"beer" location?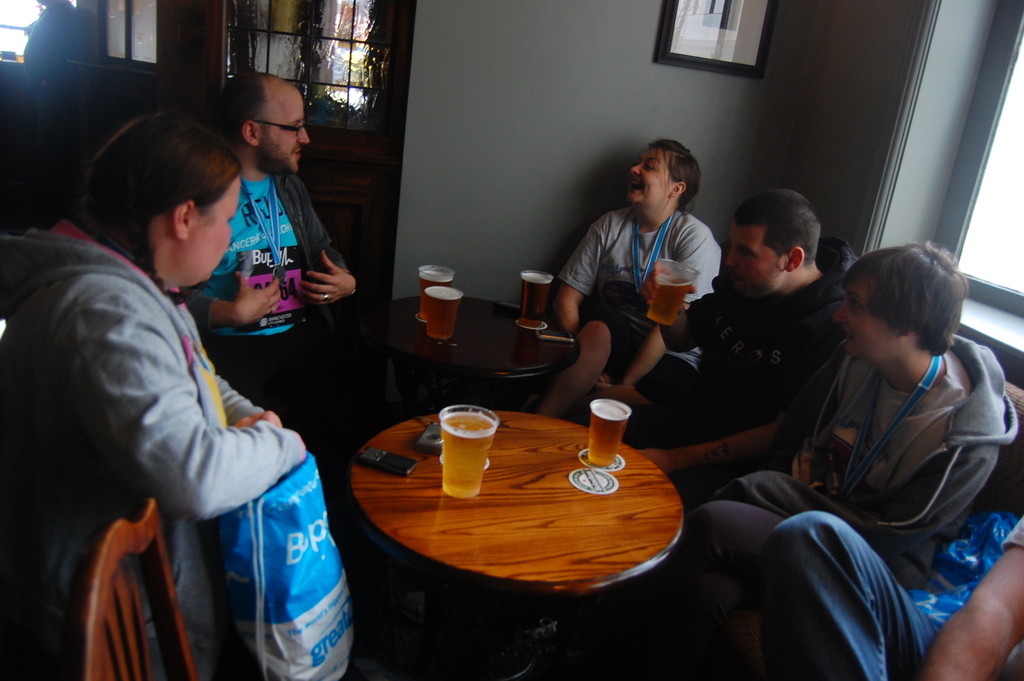
l=417, t=265, r=452, b=304
